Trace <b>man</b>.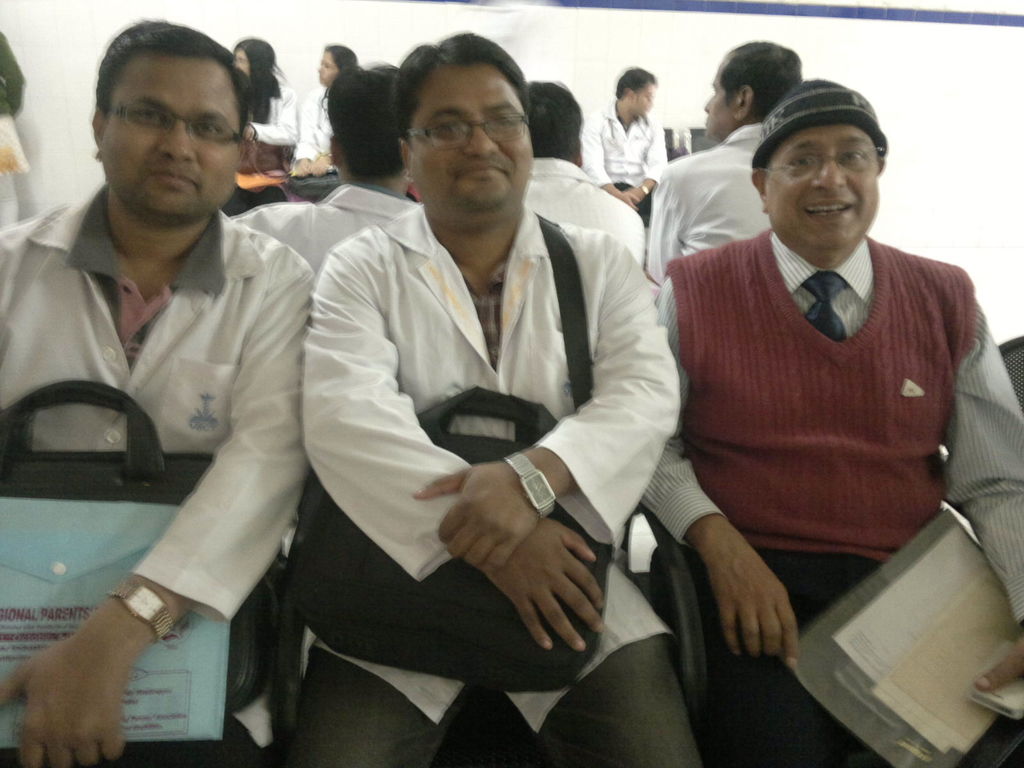
Traced to rect(649, 31, 789, 294).
